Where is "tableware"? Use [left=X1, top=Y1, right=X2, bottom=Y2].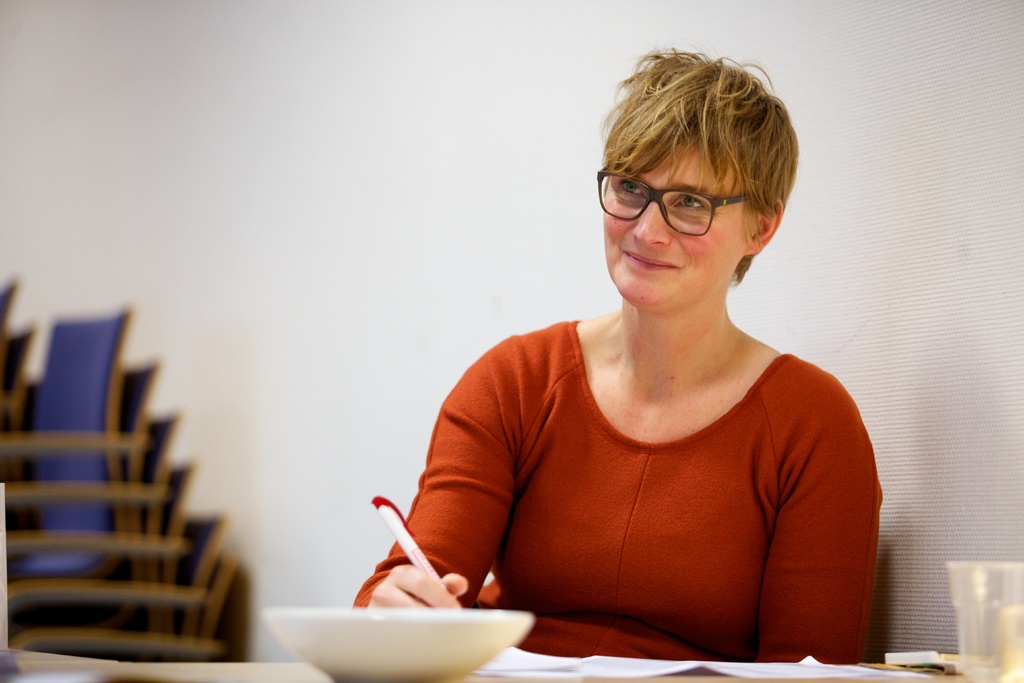
[left=936, top=557, right=1023, bottom=682].
